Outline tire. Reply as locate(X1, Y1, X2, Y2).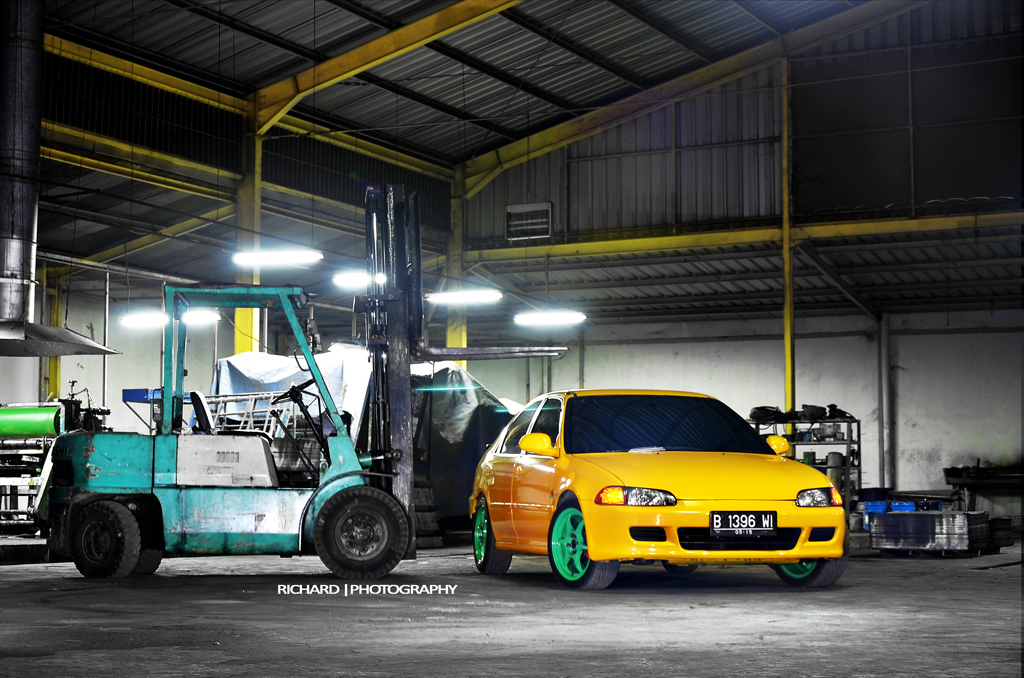
locate(409, 485, 436, 509).
